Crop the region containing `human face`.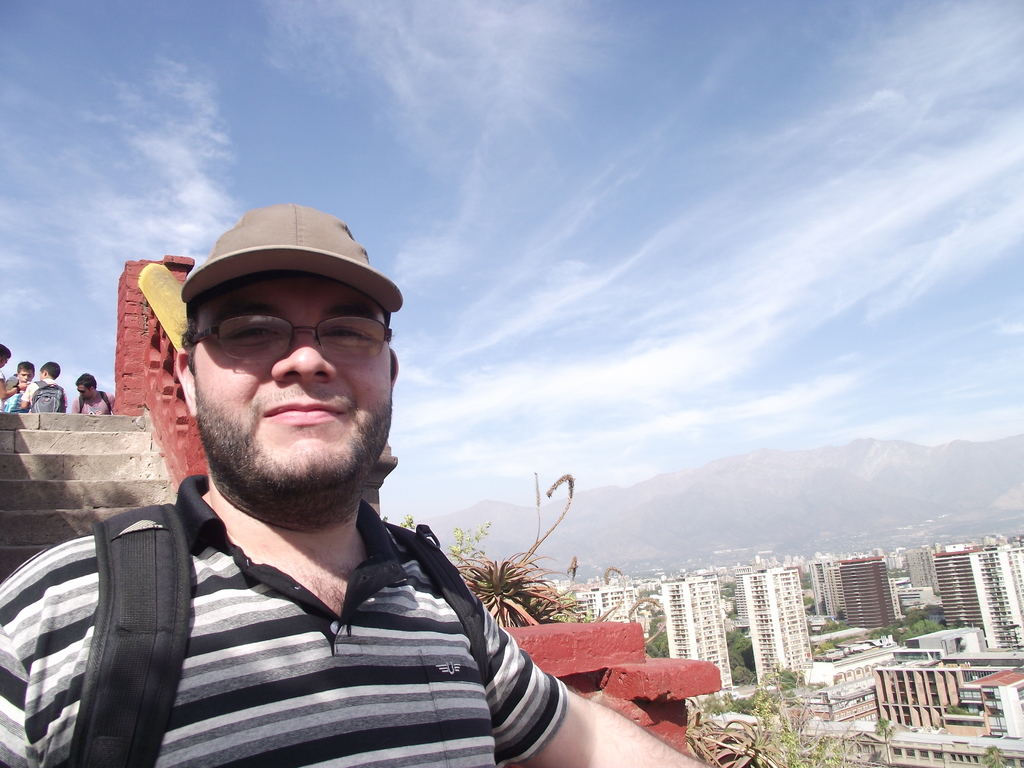
Crop region: rect(73, 380, 94, 399).
